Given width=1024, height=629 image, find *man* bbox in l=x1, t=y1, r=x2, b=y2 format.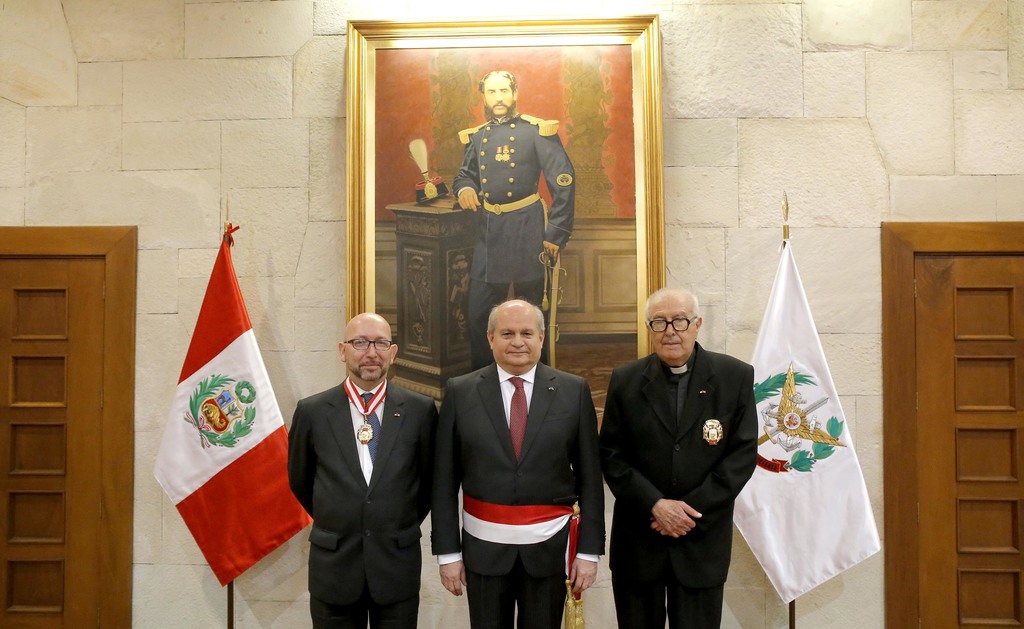
l=428, t=282, r=609, b=623.
